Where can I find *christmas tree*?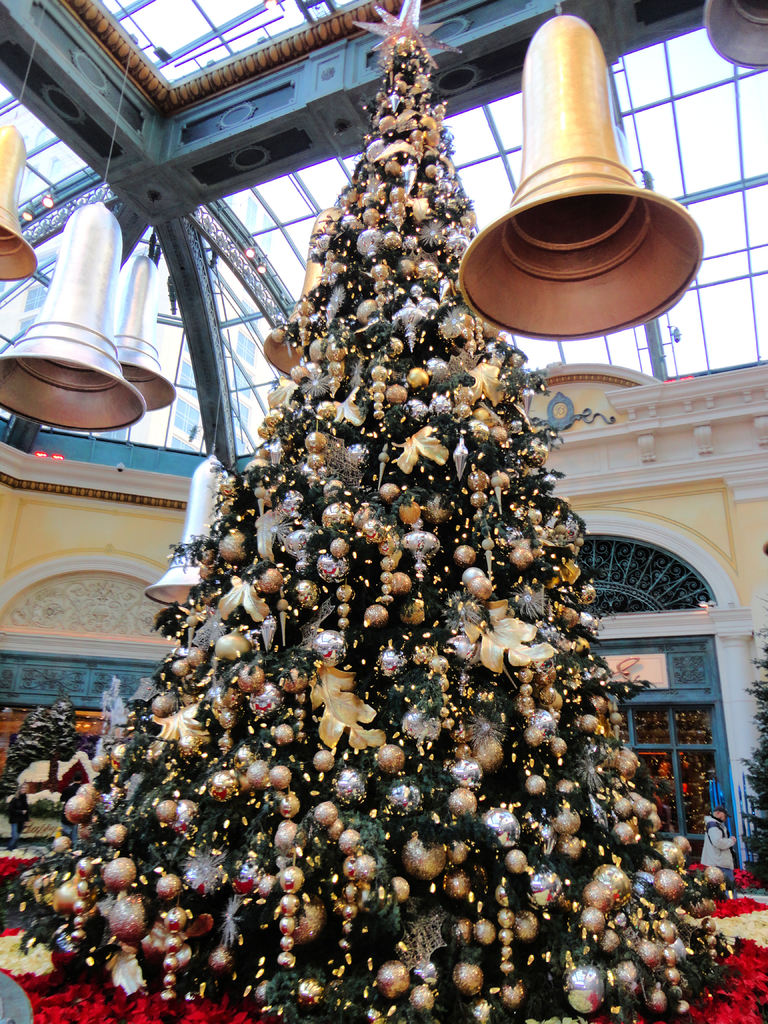
You can find it at rect(0, 0, 753, 1023).
